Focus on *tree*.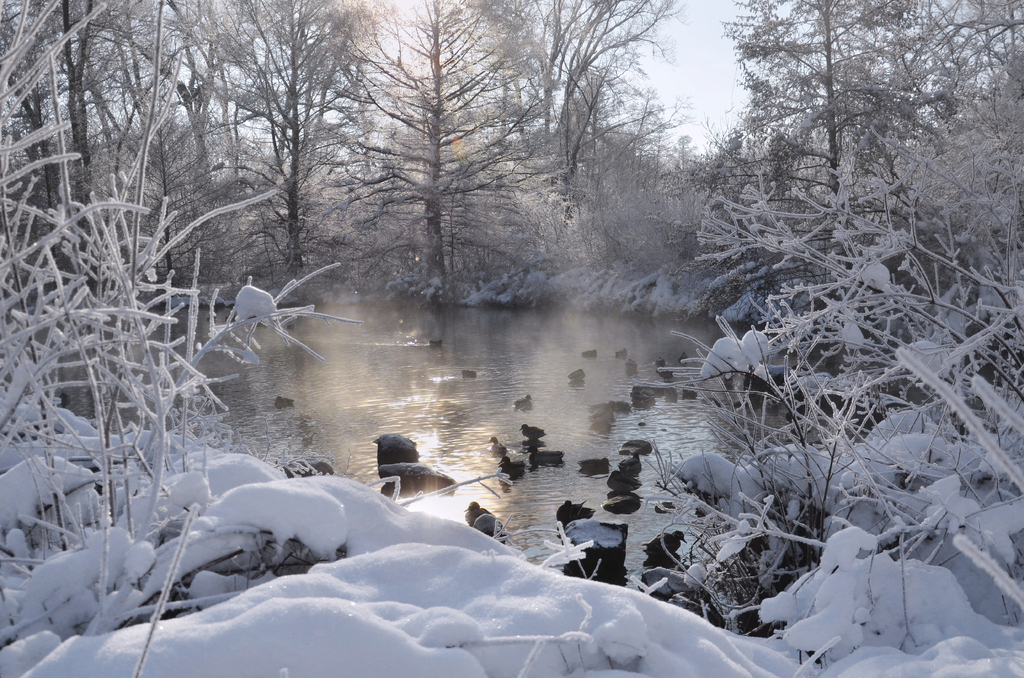
Focused at 716:0:930:235.
